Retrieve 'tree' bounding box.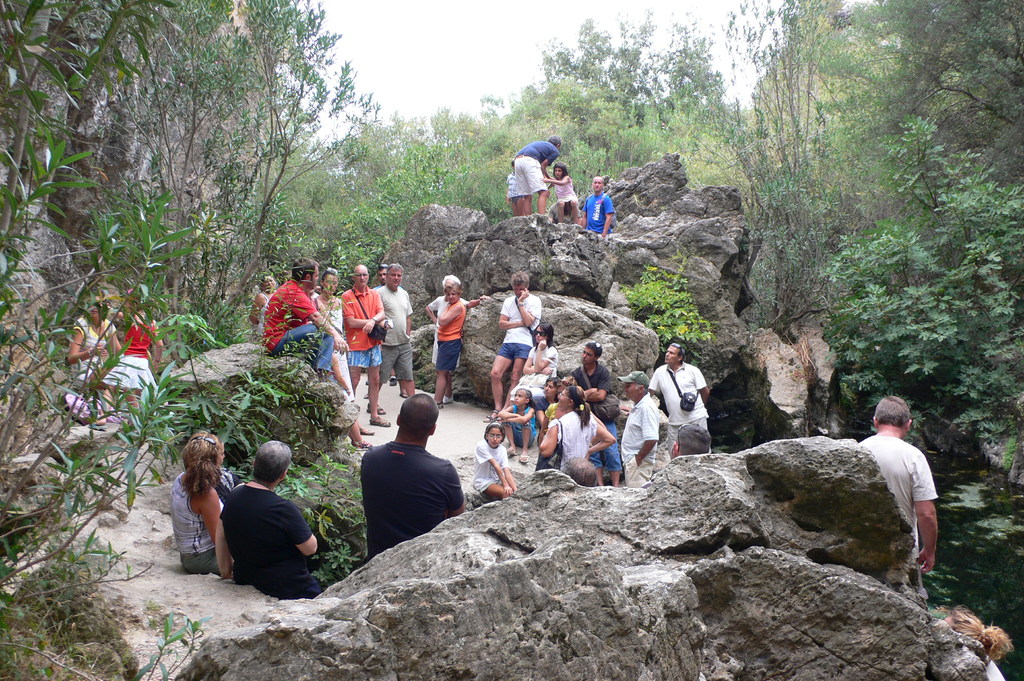
Bounding box: (708, 0, 838, 269).
